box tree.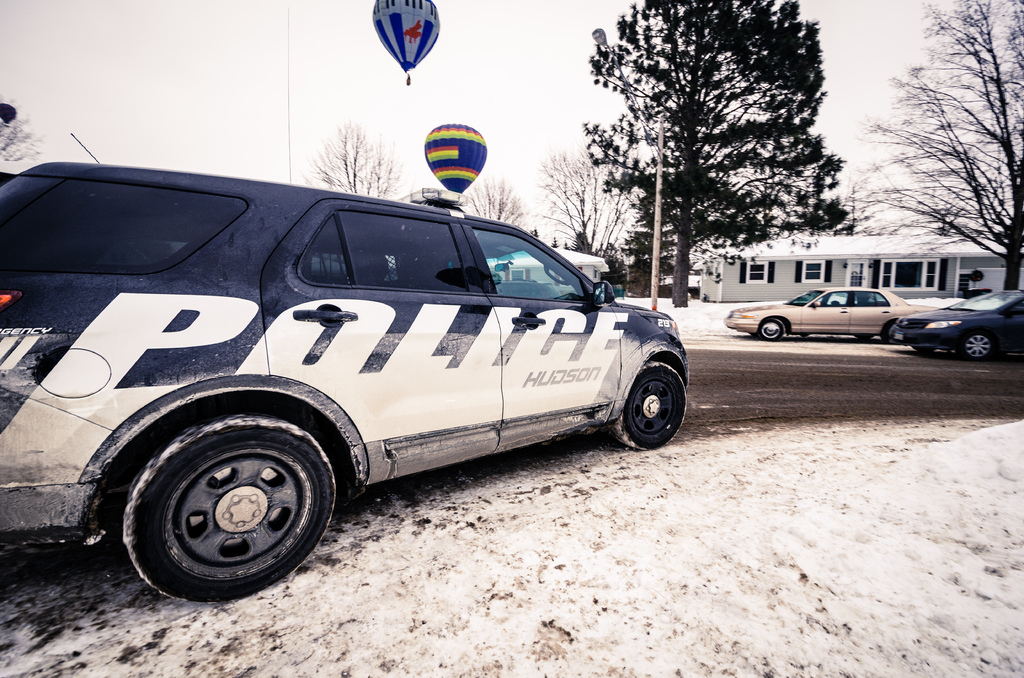
box(541, 137, 637, 287).
